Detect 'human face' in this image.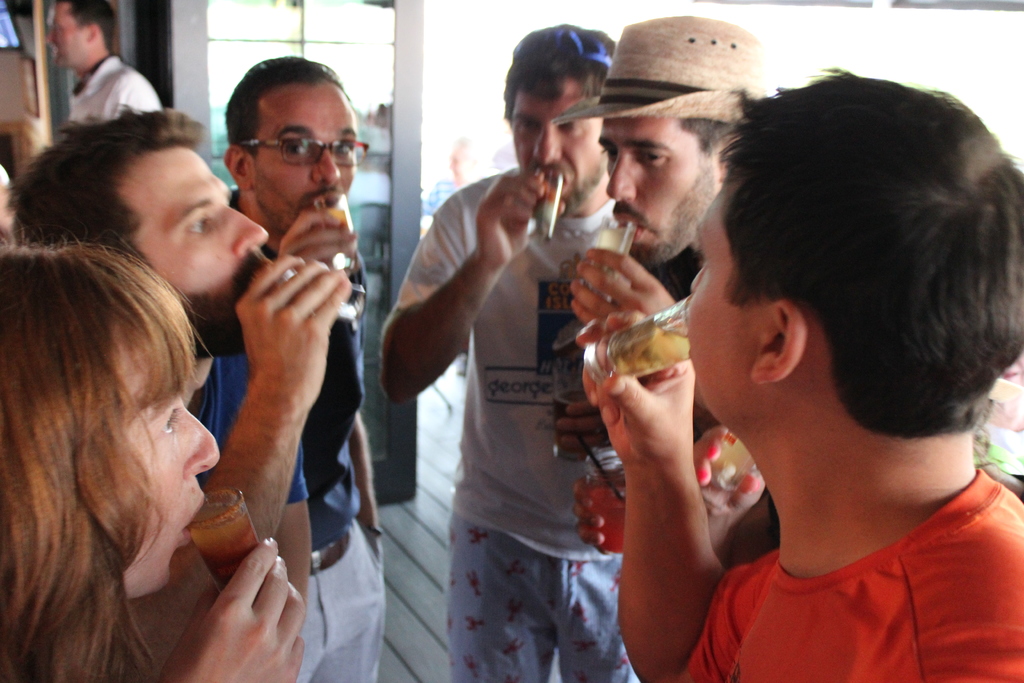
Detection: select_region(46, 3, 85, 70).
